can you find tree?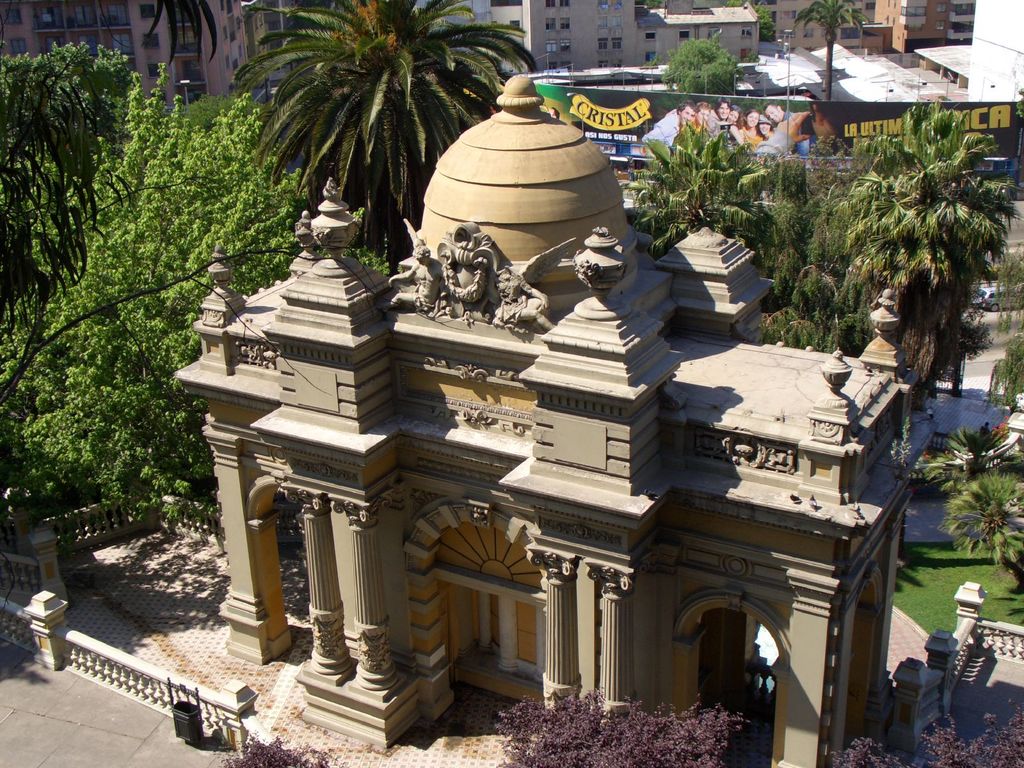
Yes, bounding box: (664, 33, 743, 100).
